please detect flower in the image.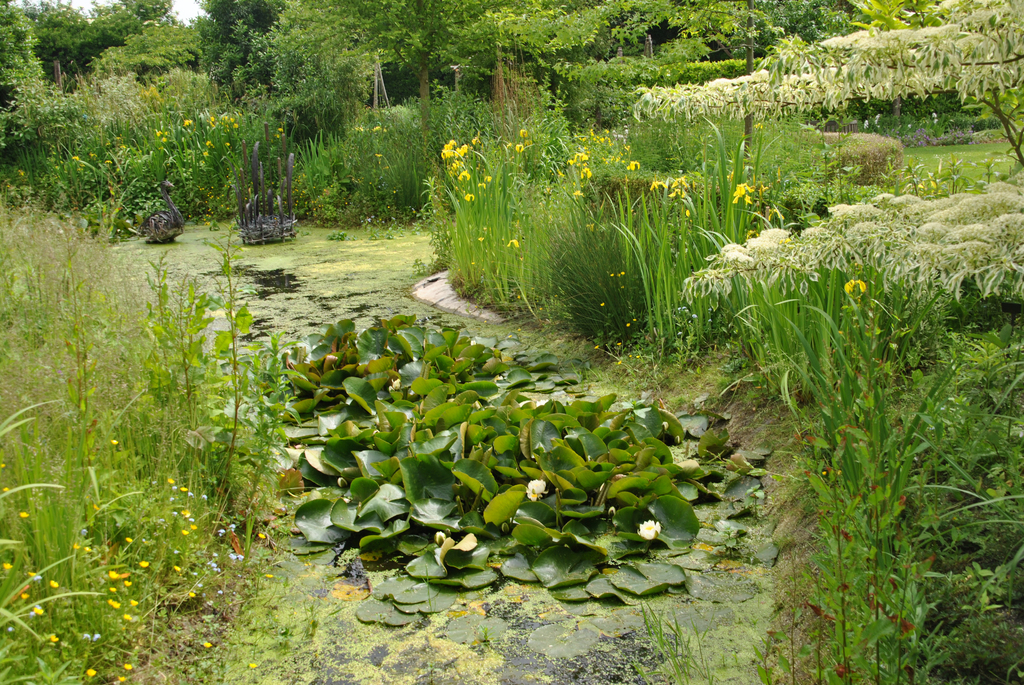
(left=640, top=512, right=665, bottom=540).
